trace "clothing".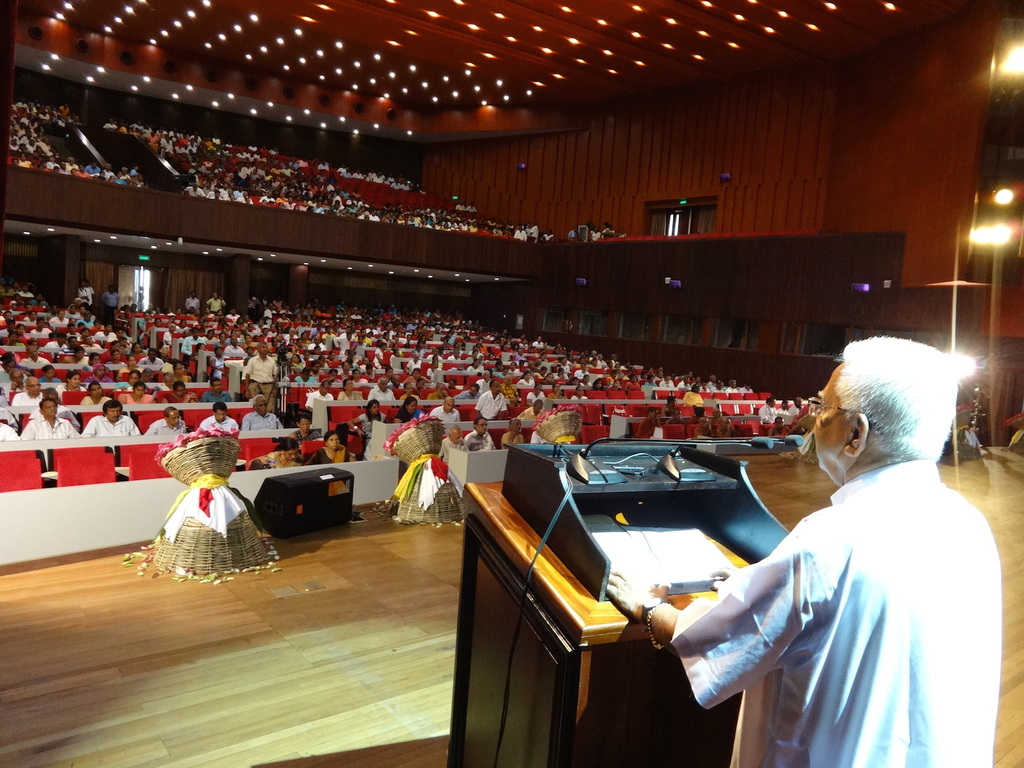
Traced to 504, 434, 526, 444.
